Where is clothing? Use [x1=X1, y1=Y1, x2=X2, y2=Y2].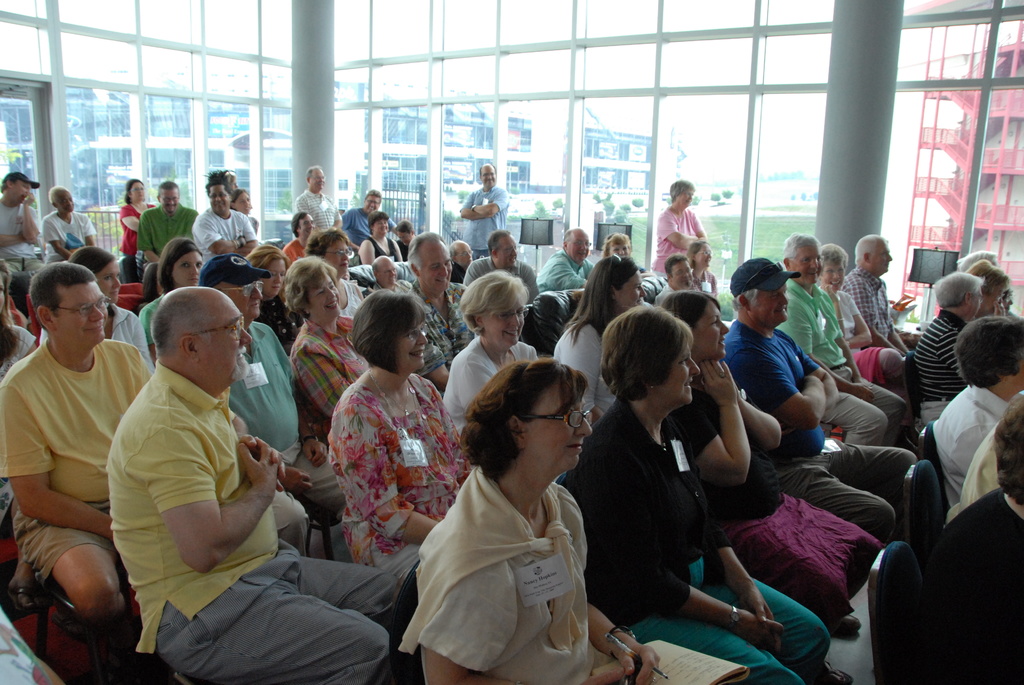
[x1=112, y1=205, x2=154, y2=256].
